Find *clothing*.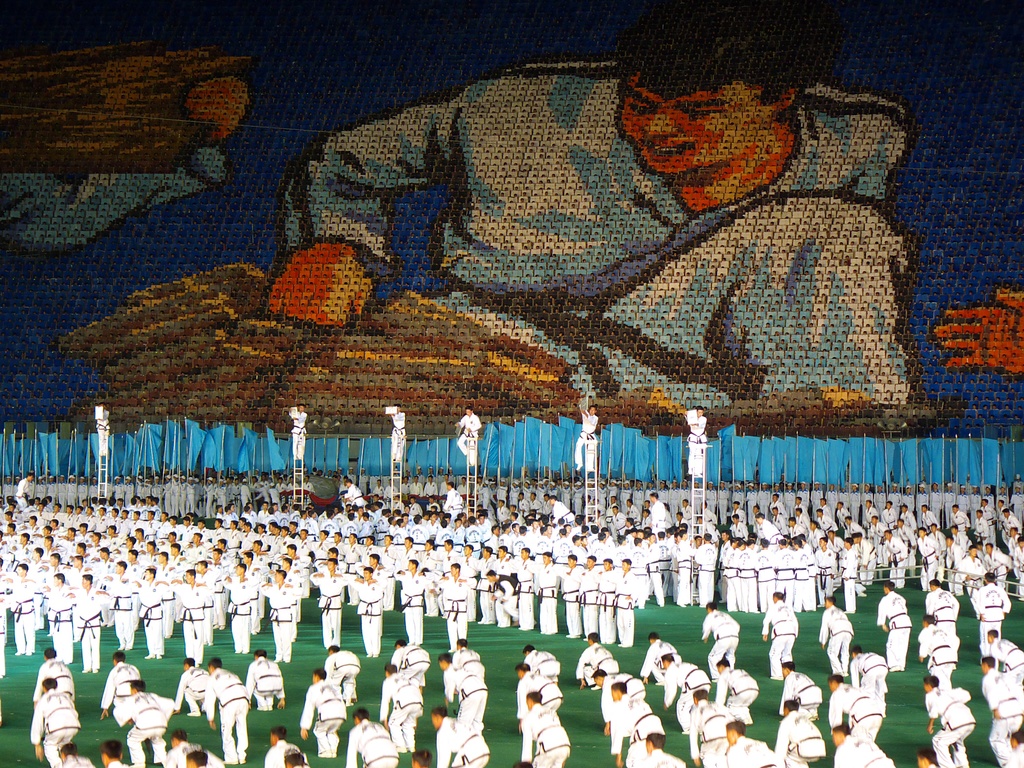
<region>444, 660, 478, 694</region>.
